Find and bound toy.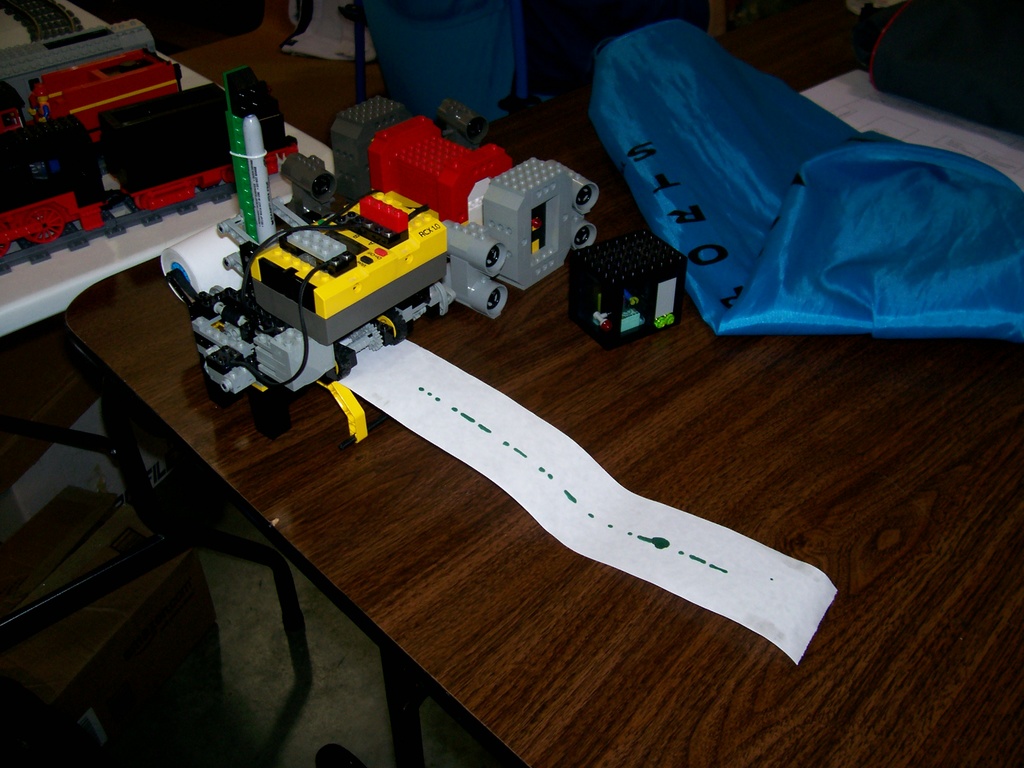
Bound: region(568, 228, 687, 351).
